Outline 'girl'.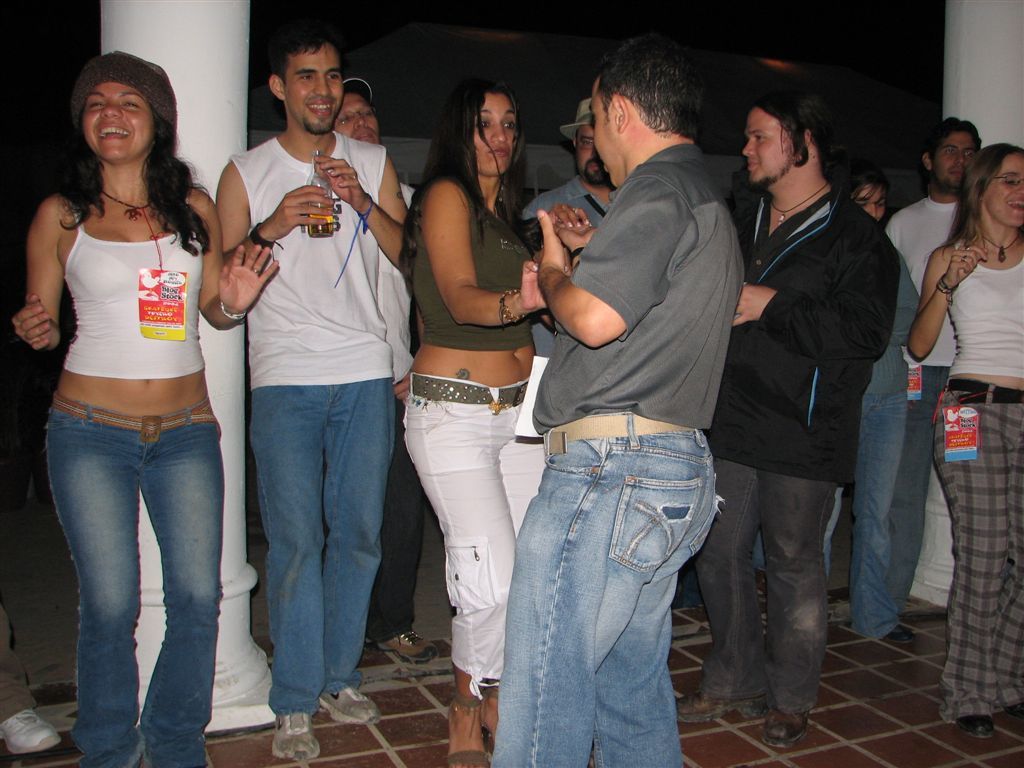
Outline: <region>397, 77, 573, 767</region>.
